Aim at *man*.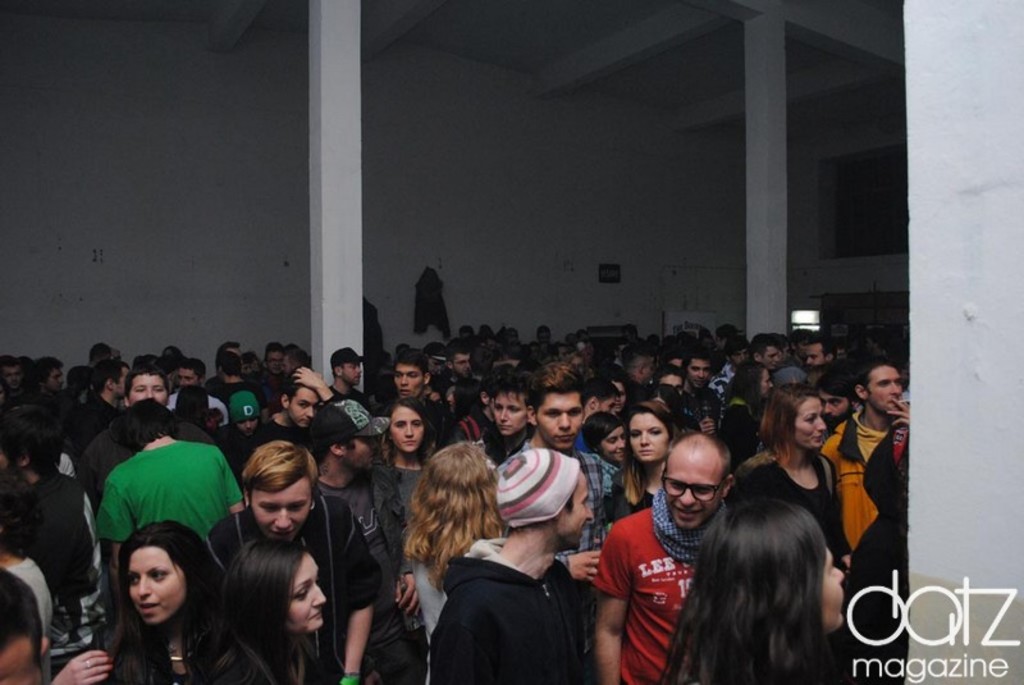
Aimed at rect(58, 355, 136, 449).
